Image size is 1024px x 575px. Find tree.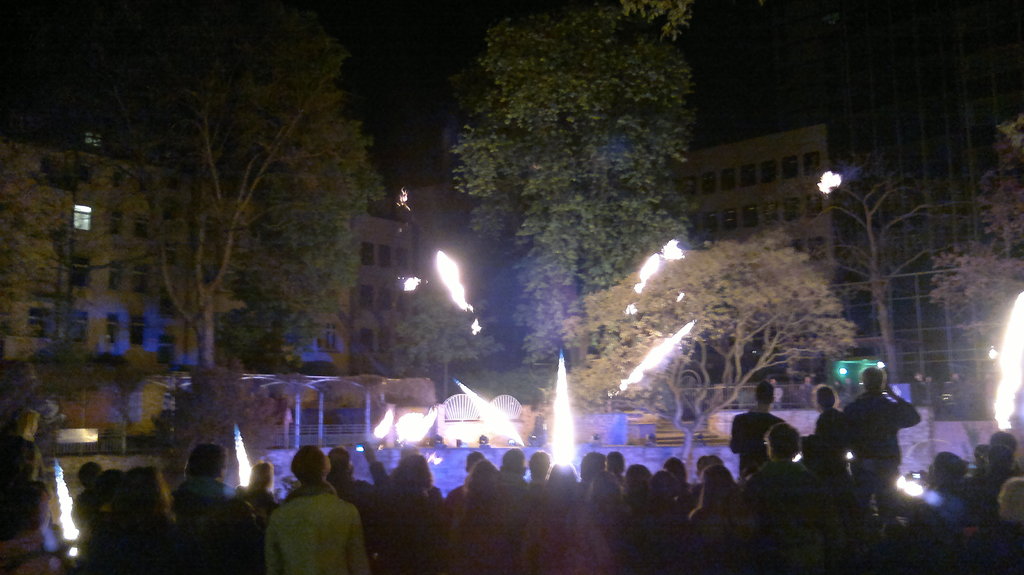
detection(148, 363, 295, 485).
